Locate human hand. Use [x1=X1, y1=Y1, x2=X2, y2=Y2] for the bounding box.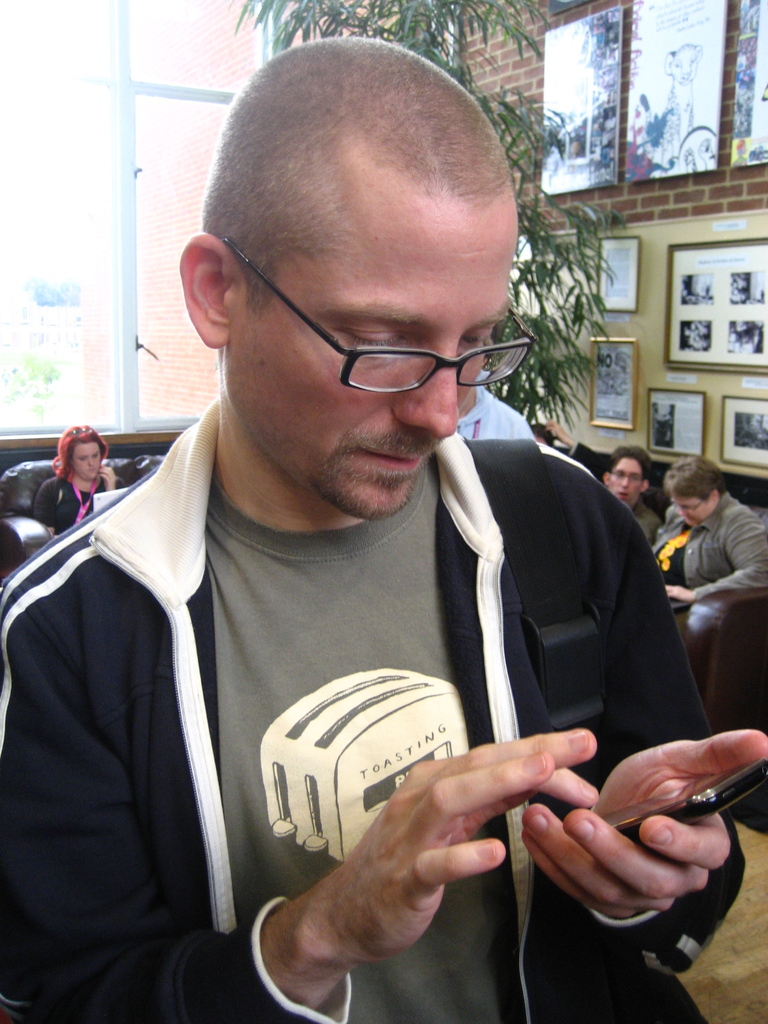
[x1=661, y1=586, x2=696, y2=603].
